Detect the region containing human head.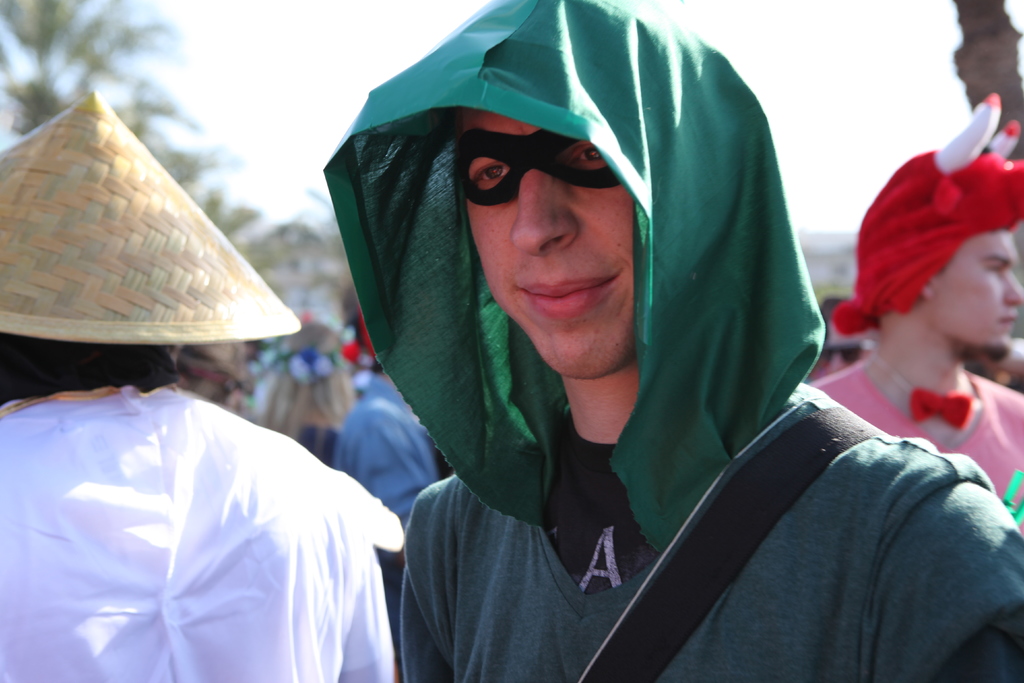
x1=385 y1=24 x2=777 y2=392.
